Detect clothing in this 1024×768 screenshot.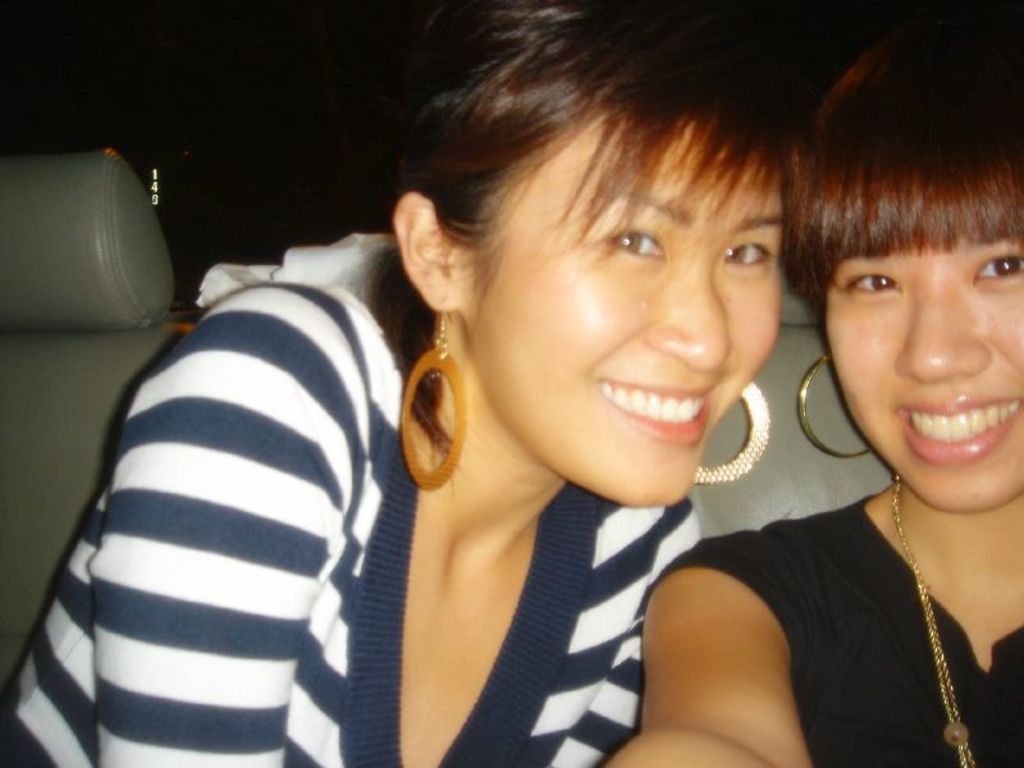
Detection: locate(35, 184, 644, 767).
